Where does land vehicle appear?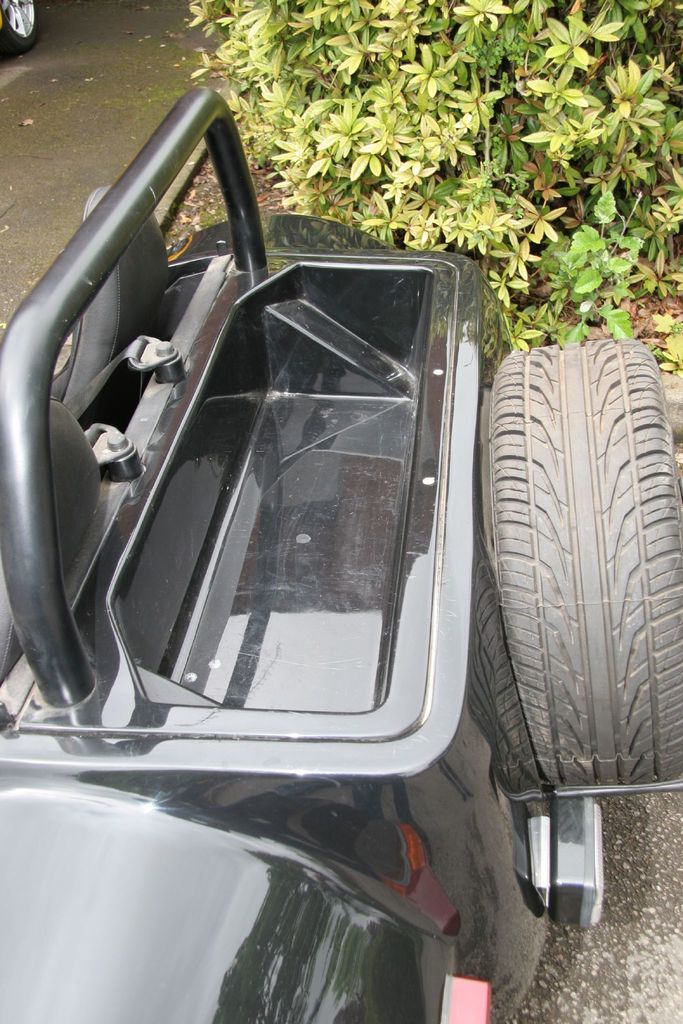
Appears at 0,79,682,1023.
